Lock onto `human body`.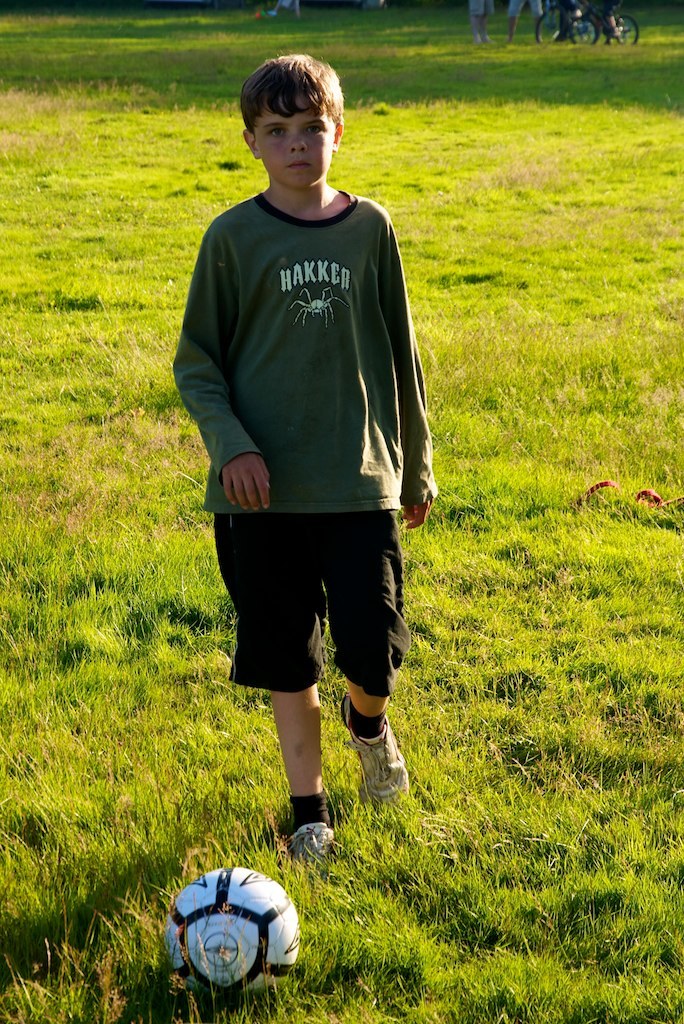
Locked: <region>160, 185, 453, 859</region>.
